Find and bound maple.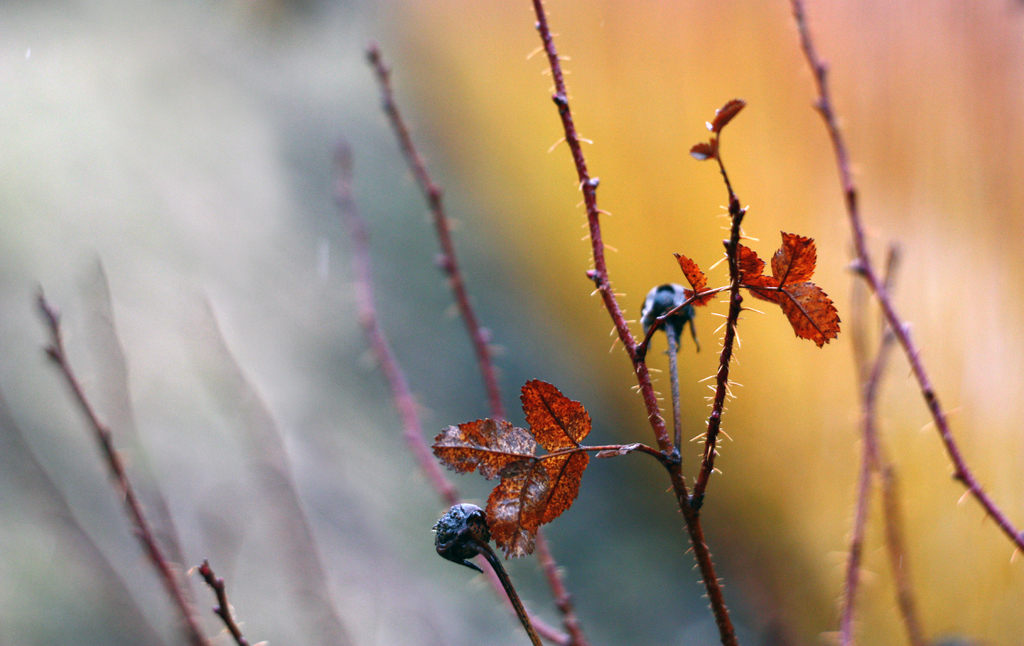
Bound: (x1=714, y1=94, x2=745, y2=138).
